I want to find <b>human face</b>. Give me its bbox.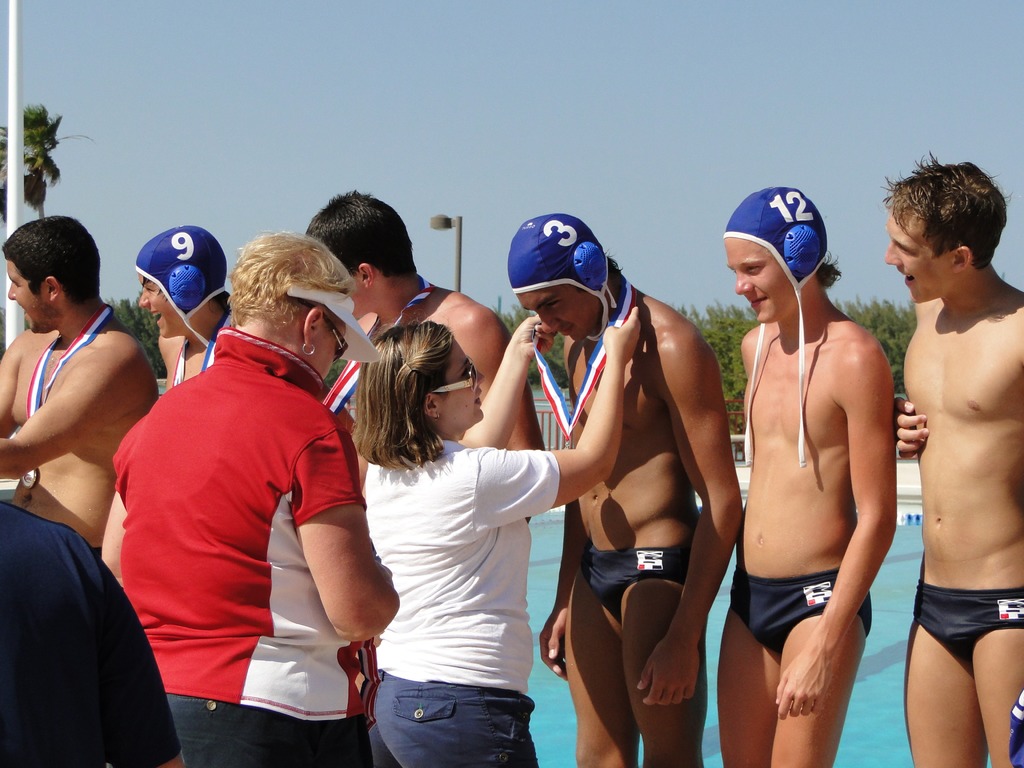
(140,271,182,338).
